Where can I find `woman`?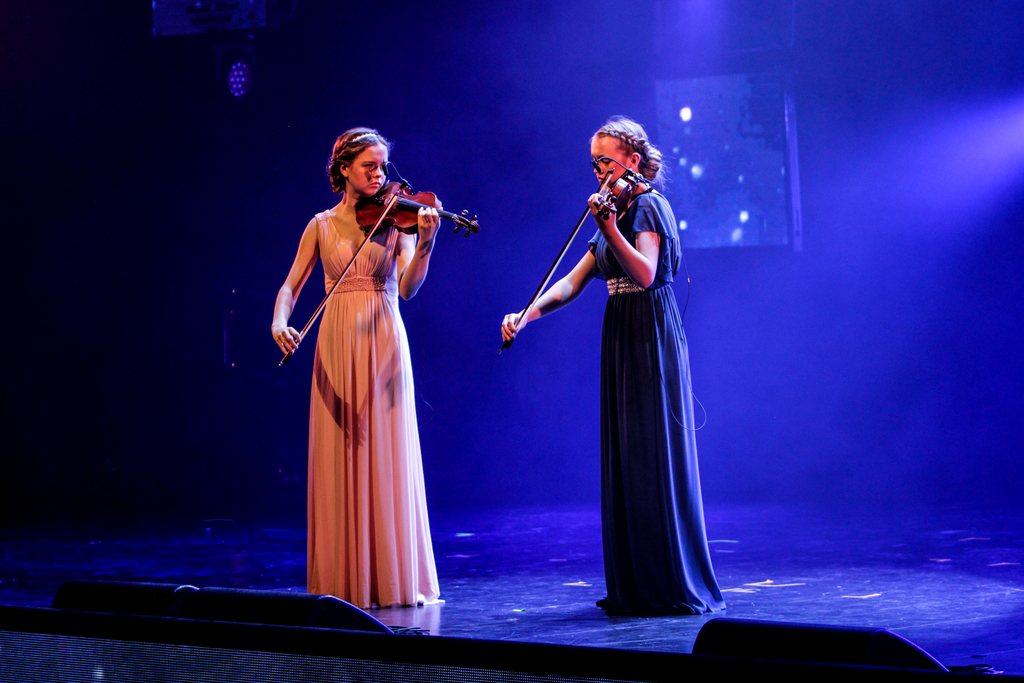
You can find it at Rect(270, 131, 451, 603).
